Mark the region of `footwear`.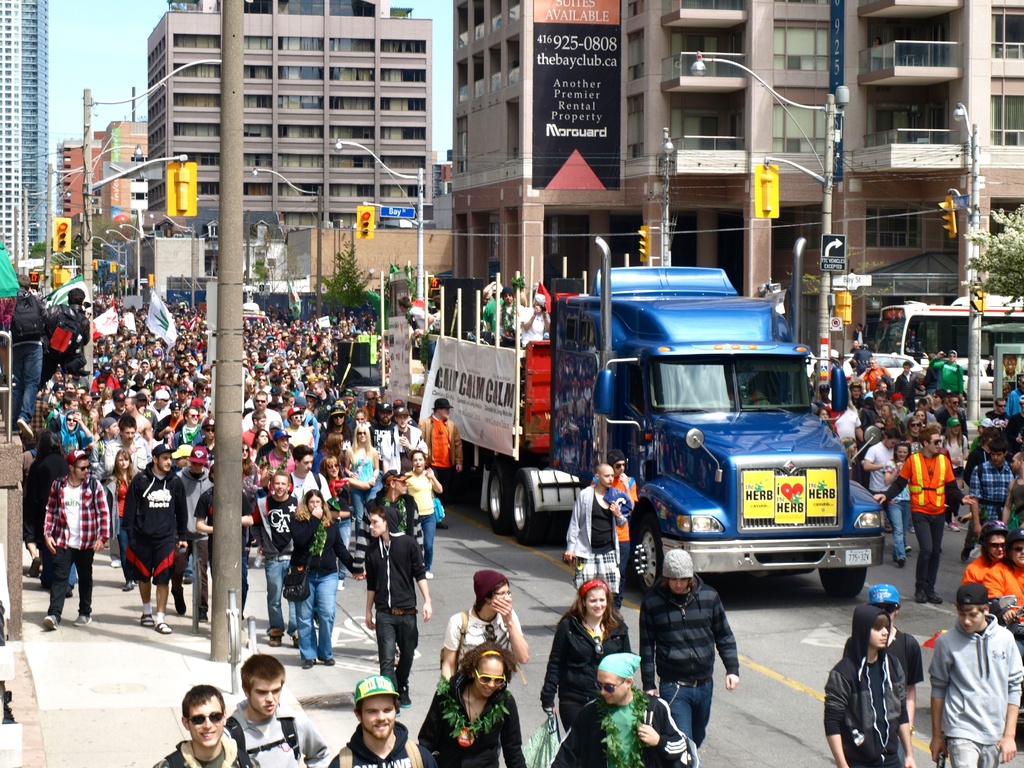
Region: <region>927, 590, 943, 605</region>.
